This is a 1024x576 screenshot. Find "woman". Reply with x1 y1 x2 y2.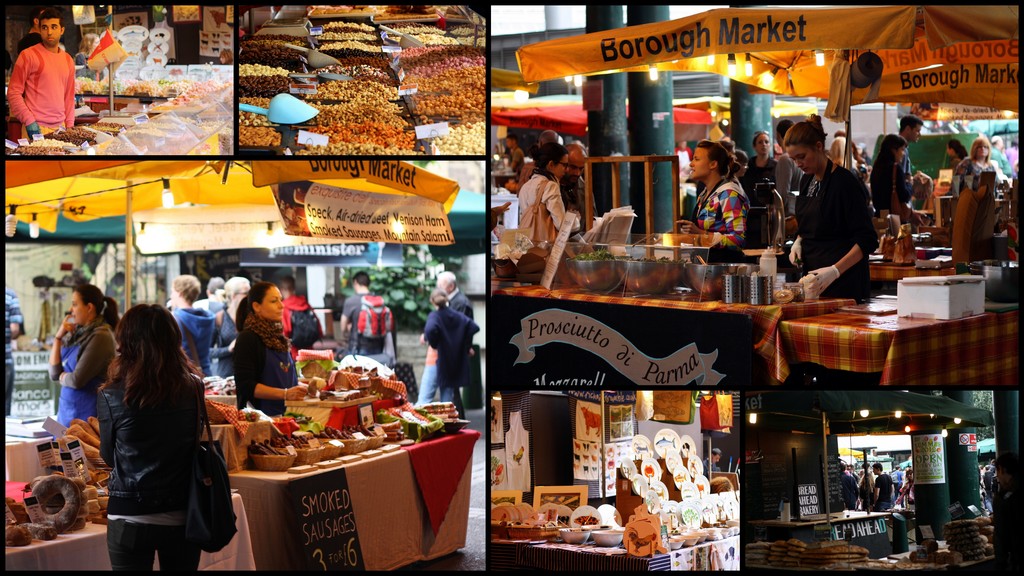
49 285 118 440.
